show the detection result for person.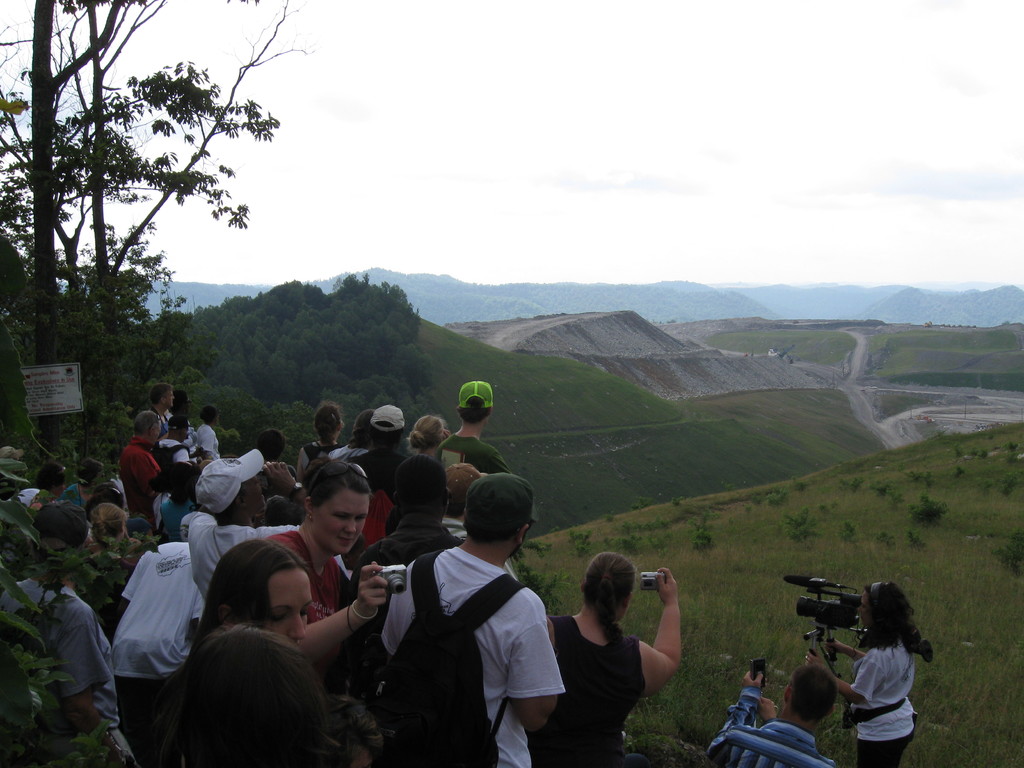
detection(435, 457, 506, 591).
